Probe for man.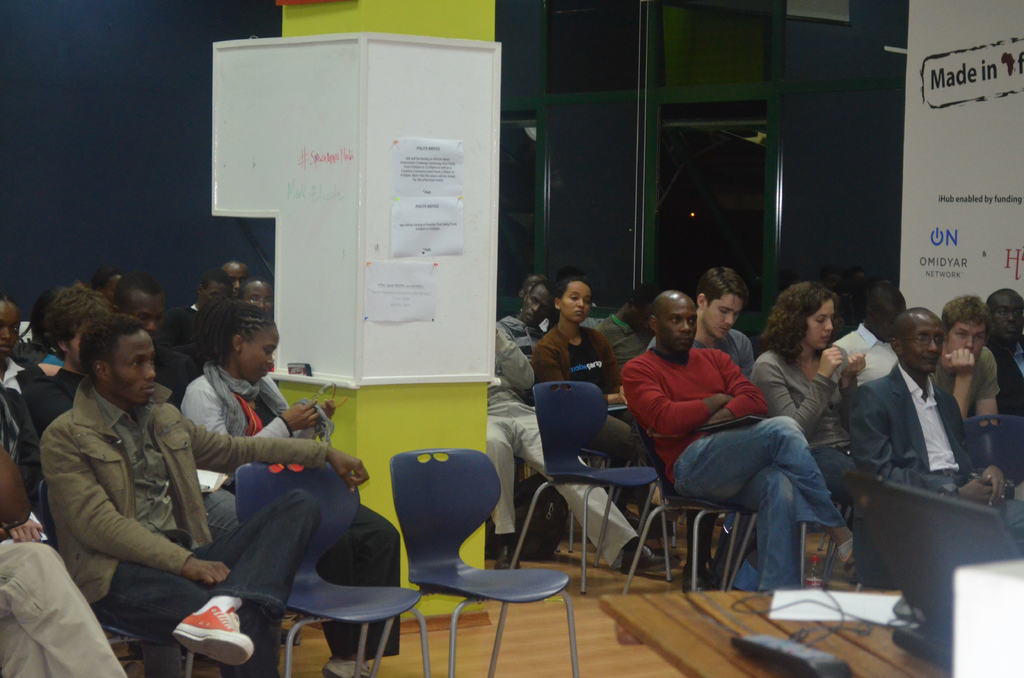
Probe result: {"left": 500, "top": 268, "right": 556, "bottom": 369}.
